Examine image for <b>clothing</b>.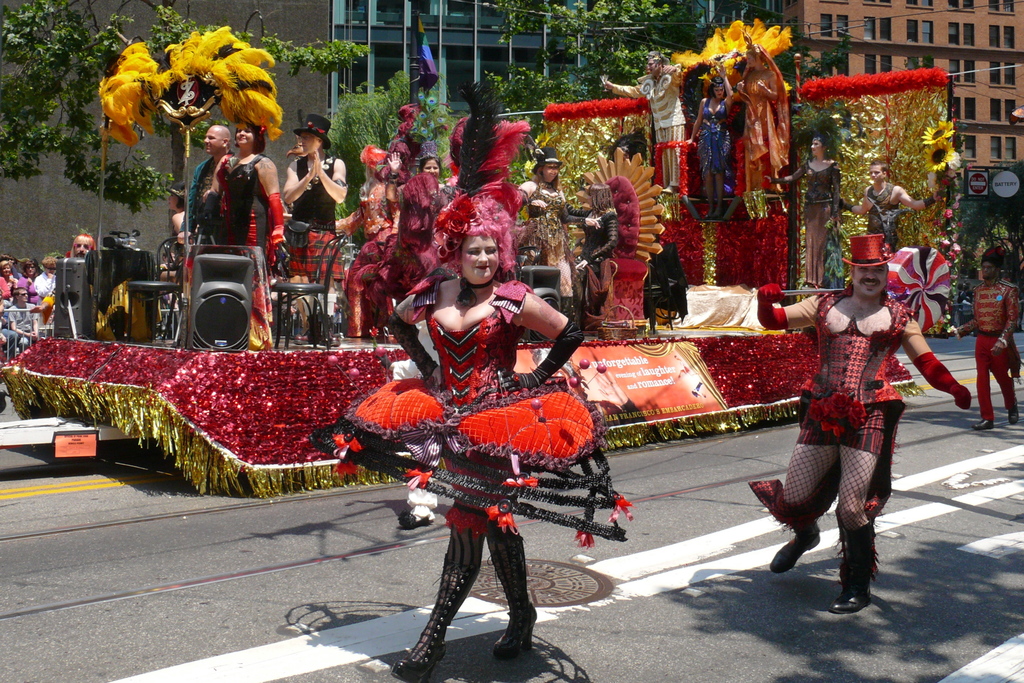
Examination result: bbox(285, 151, 340, 273).
